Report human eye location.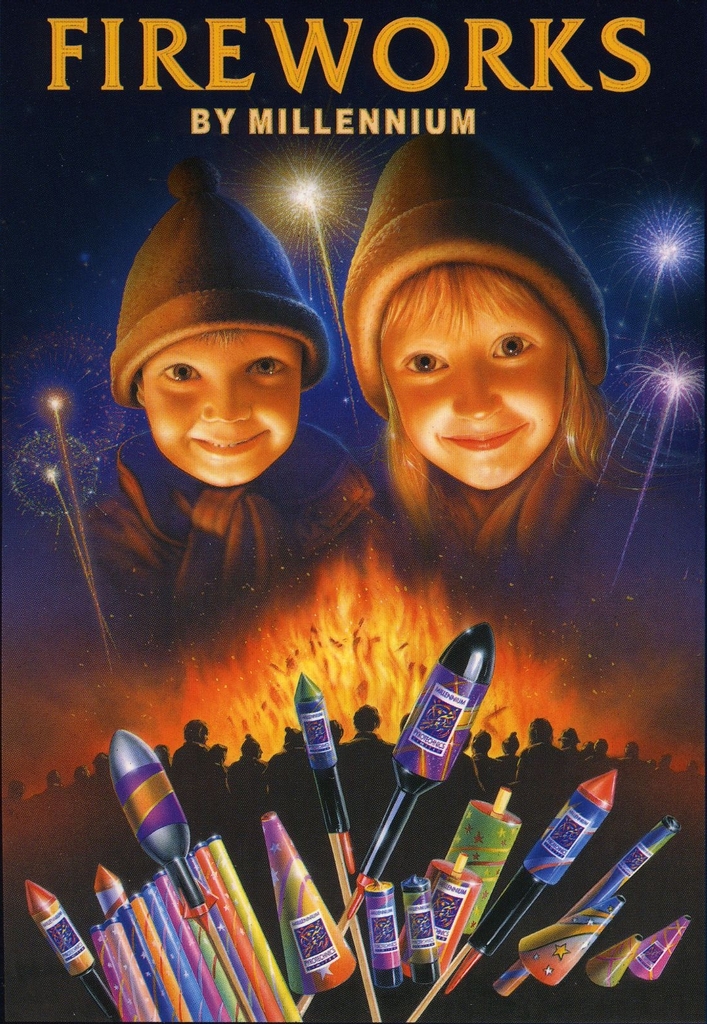
Report: [left=496, top=330, right=540, bottom=360].
